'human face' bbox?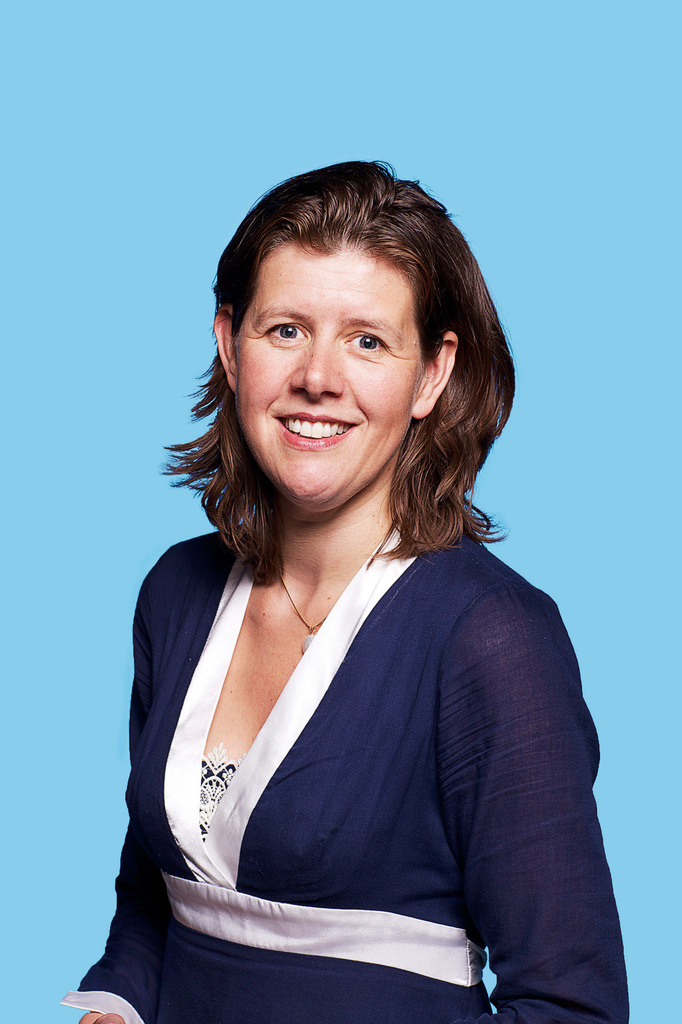
detection(234, 239, 427, 504)
